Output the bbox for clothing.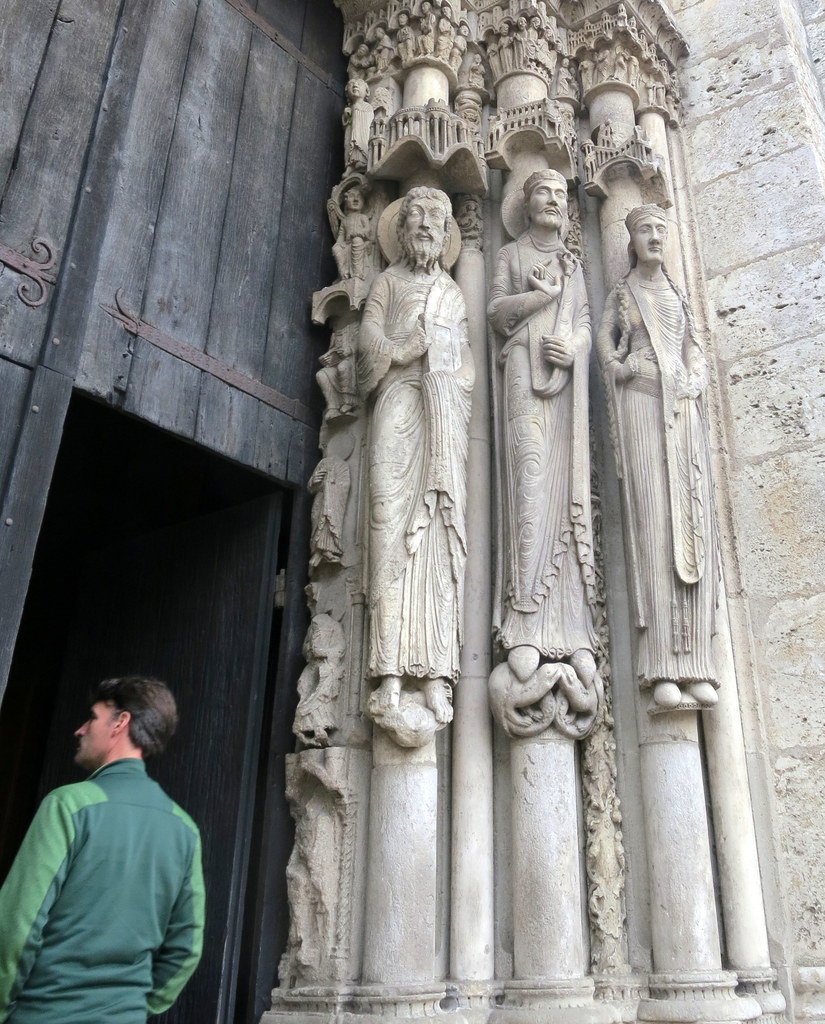
(361, 263, 478, 687).
